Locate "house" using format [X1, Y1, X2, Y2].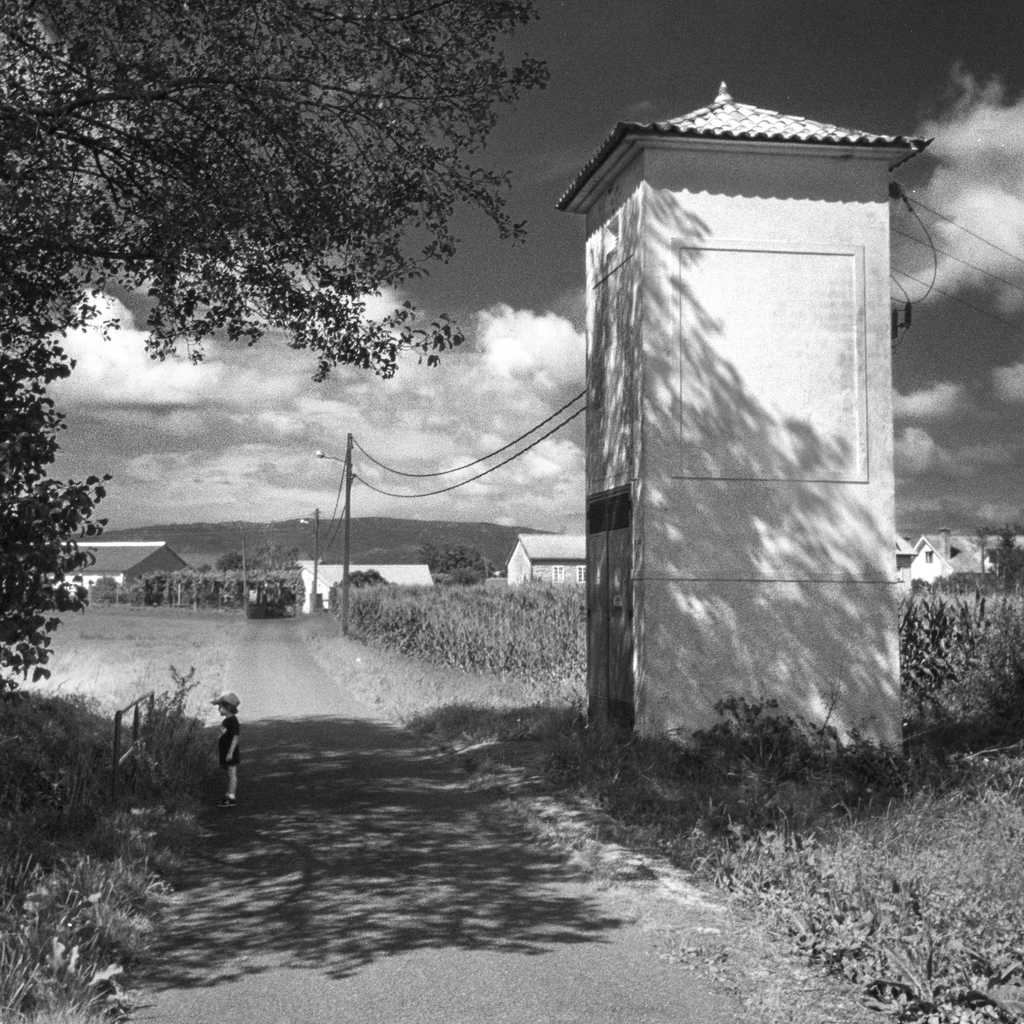
[920, 519, 1015, 600].
